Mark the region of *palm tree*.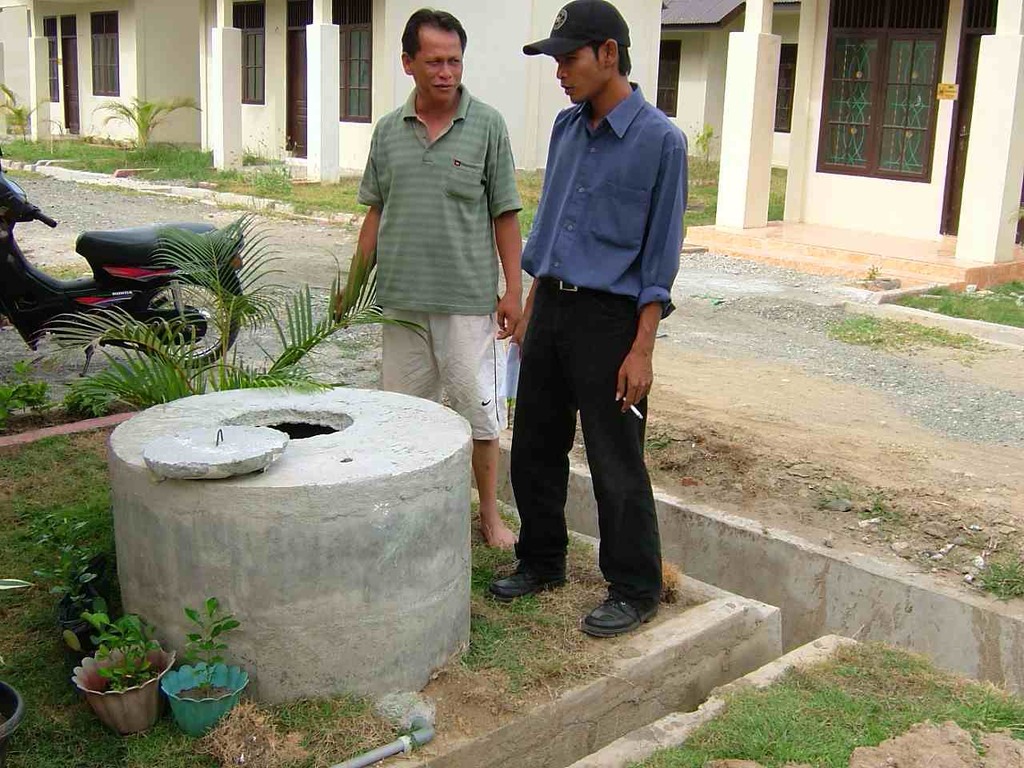
Region: rect(34, 224, 398, 414).
